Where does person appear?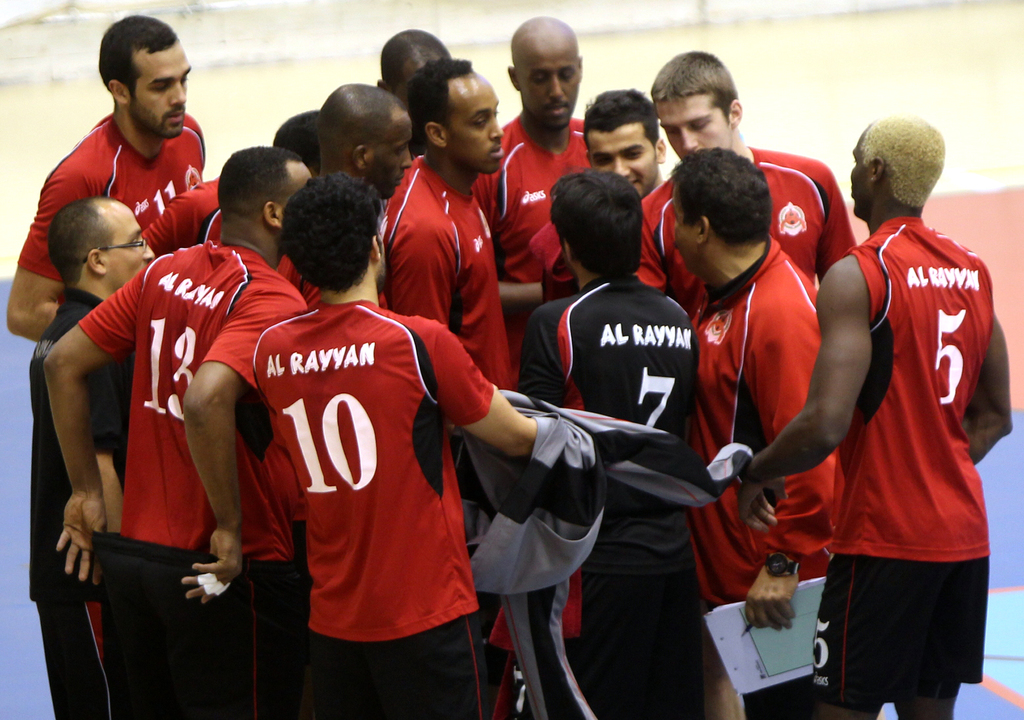
Appears at rect(639, 51, 856, 322).
